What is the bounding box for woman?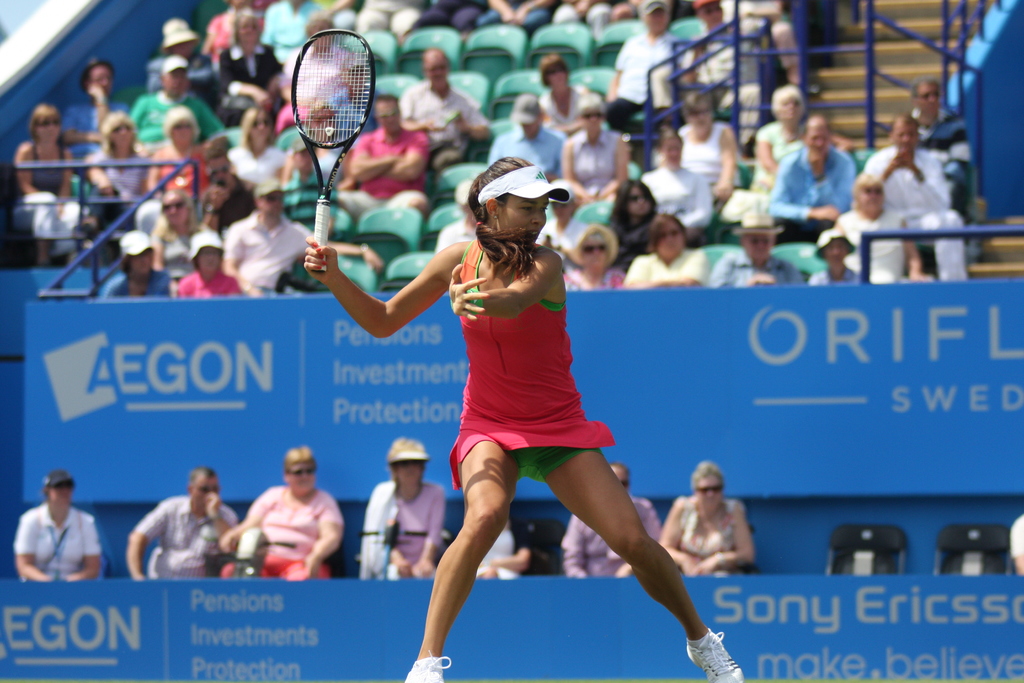
<box>535,47,598,135</box>.
